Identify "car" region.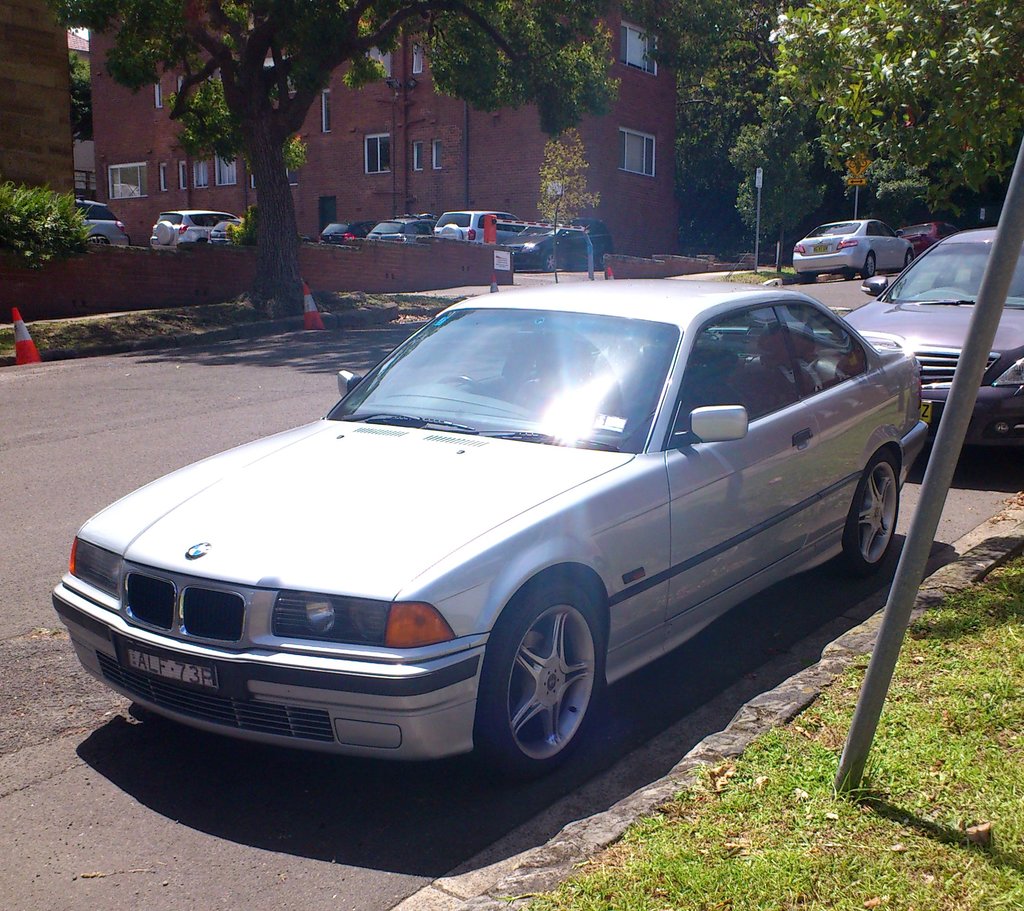
Region: Rect(57, 272, 943, 781).
